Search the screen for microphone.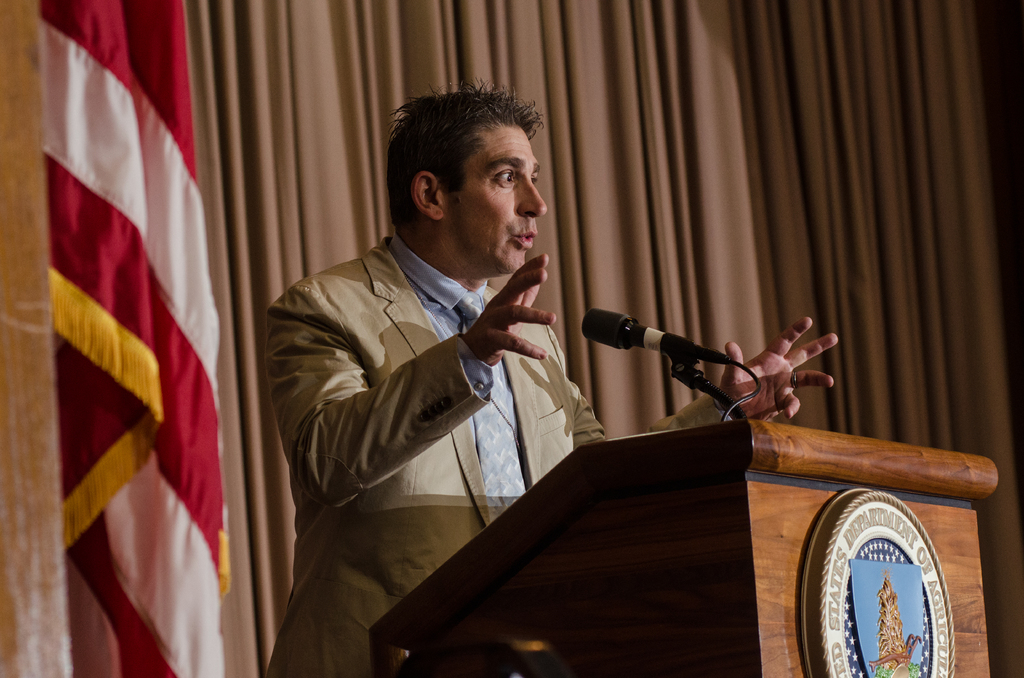
Found at <box>579,311,705,366</box>.
